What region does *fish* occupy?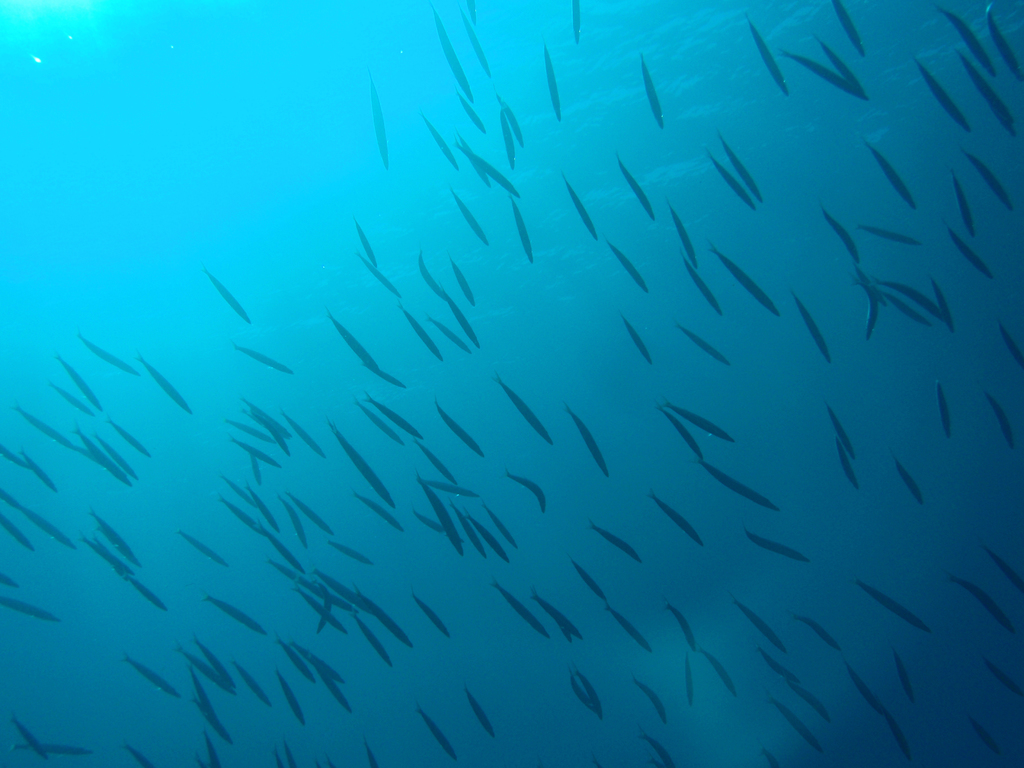
select_region(125, 656, 182, 700).
